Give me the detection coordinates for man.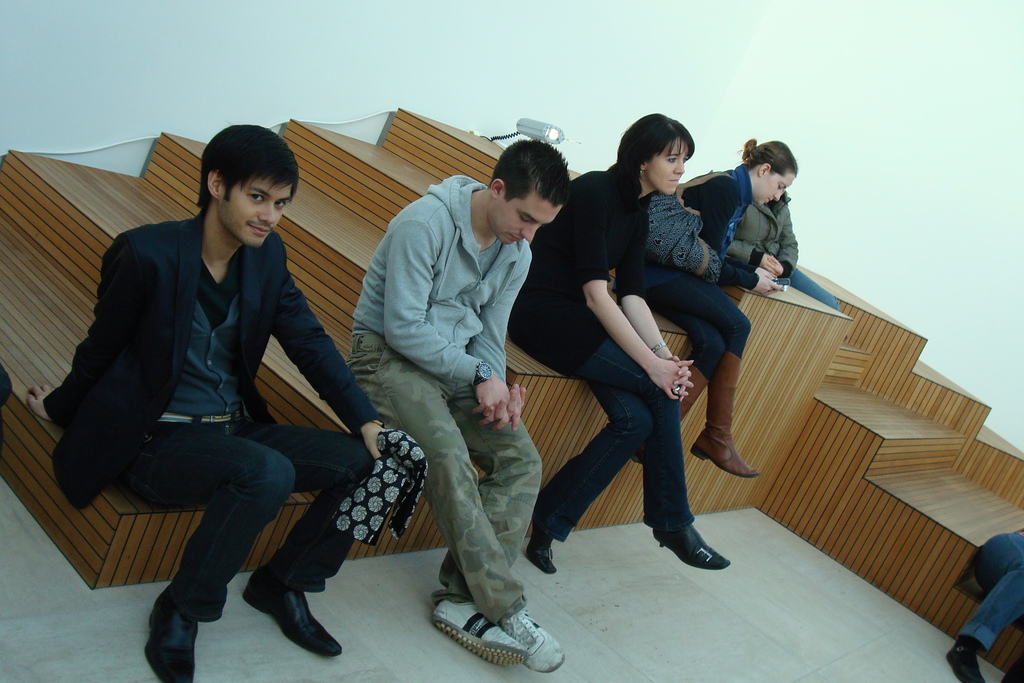
x1=63, y1=122, x2=400, y2=651.
